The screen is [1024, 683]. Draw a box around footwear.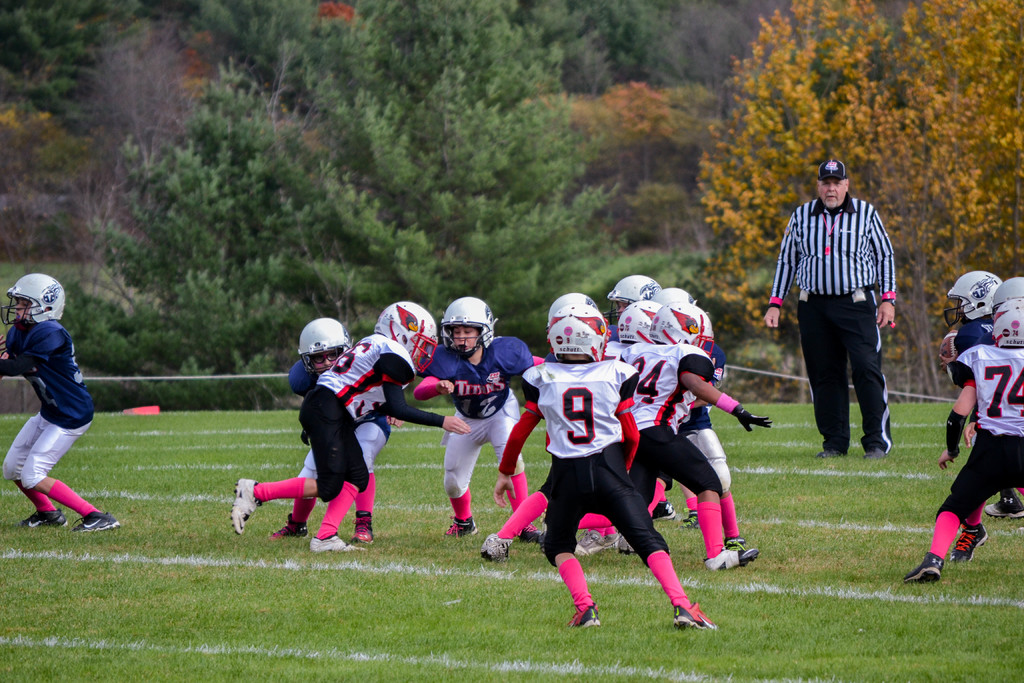
detection(269, 508, 309, 541).
